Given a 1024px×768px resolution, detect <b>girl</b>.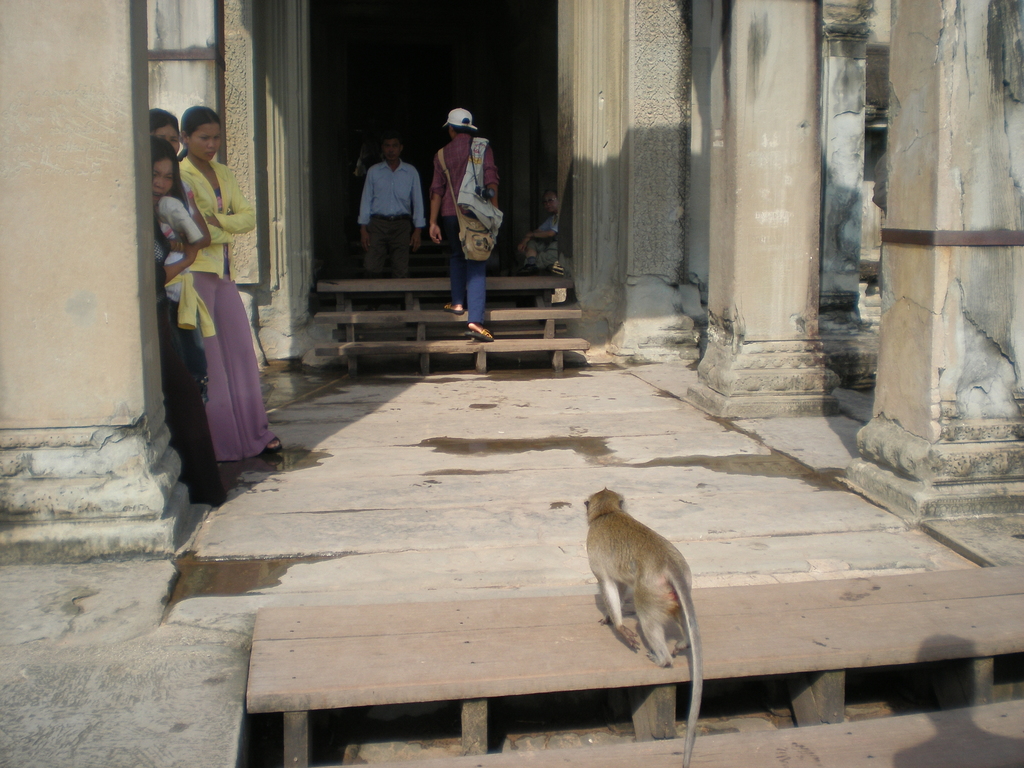
rect(174, 101, 287, 465).
